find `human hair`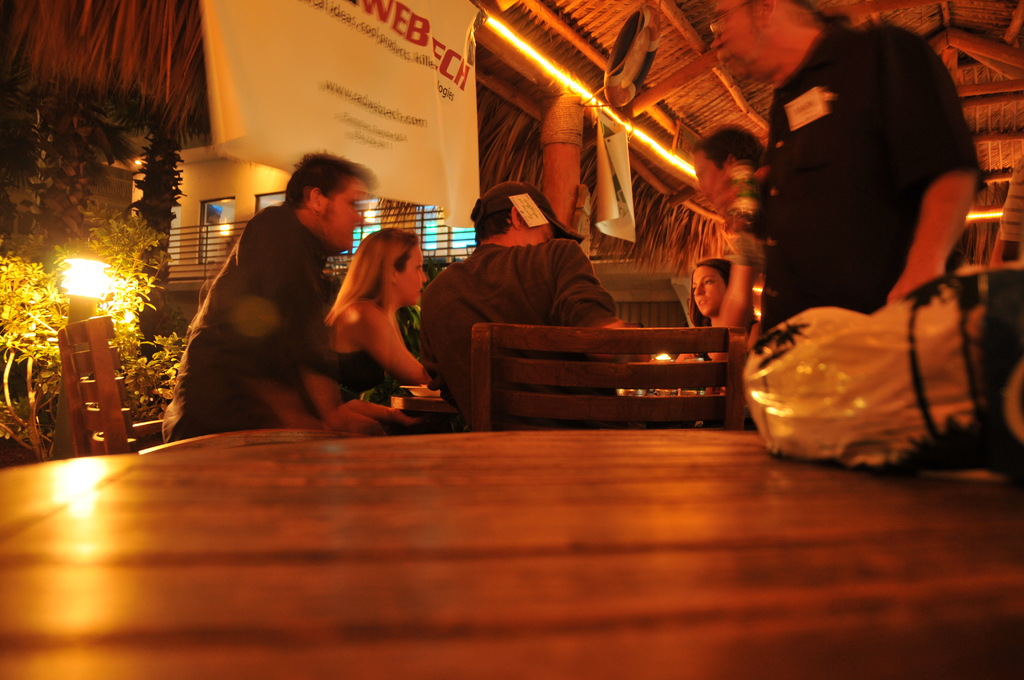
x1=472 y1=206 x2=514 y2=246
